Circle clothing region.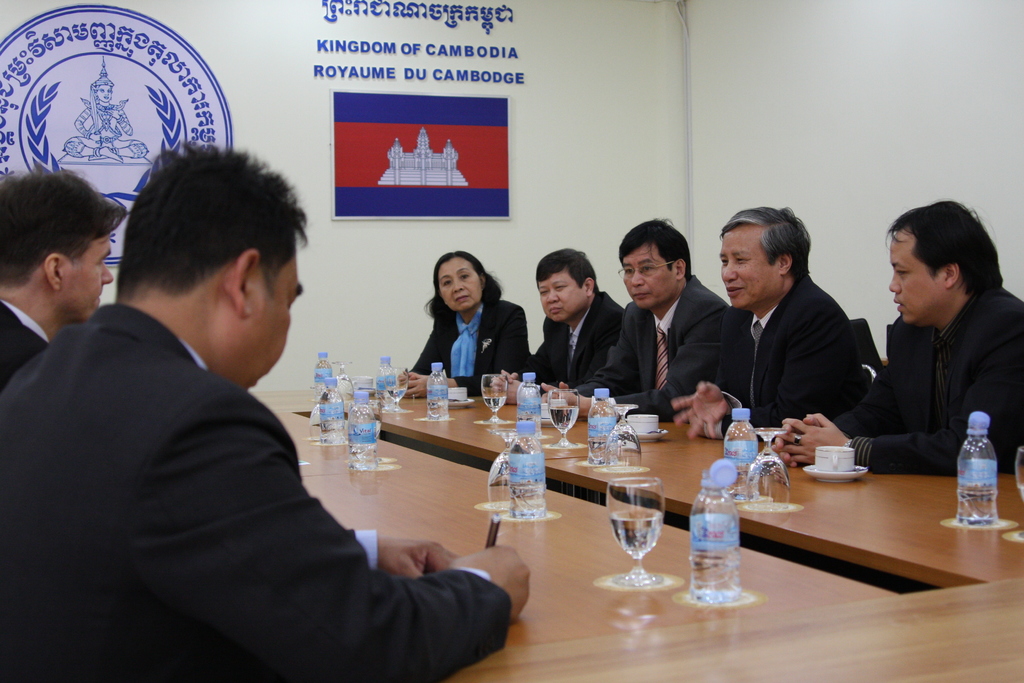
Region: locate(31, 261, 486, 679).
